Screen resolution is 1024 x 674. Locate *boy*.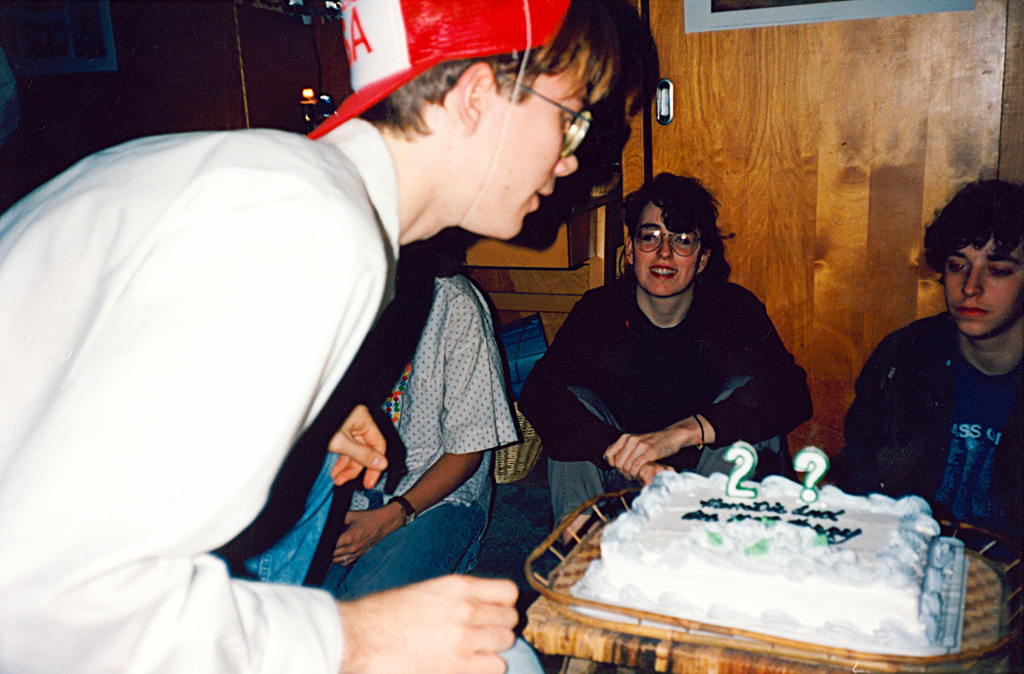
[x1=323, y1=245, x2=519, y2=602].
